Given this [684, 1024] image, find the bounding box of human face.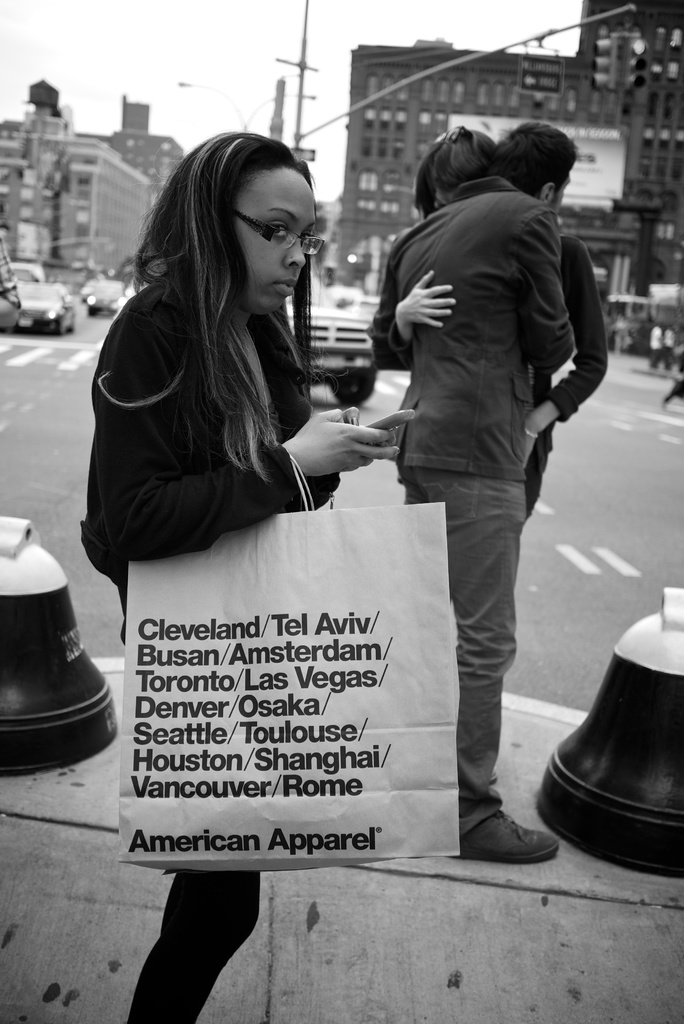
(227, 161, 320, 317).
